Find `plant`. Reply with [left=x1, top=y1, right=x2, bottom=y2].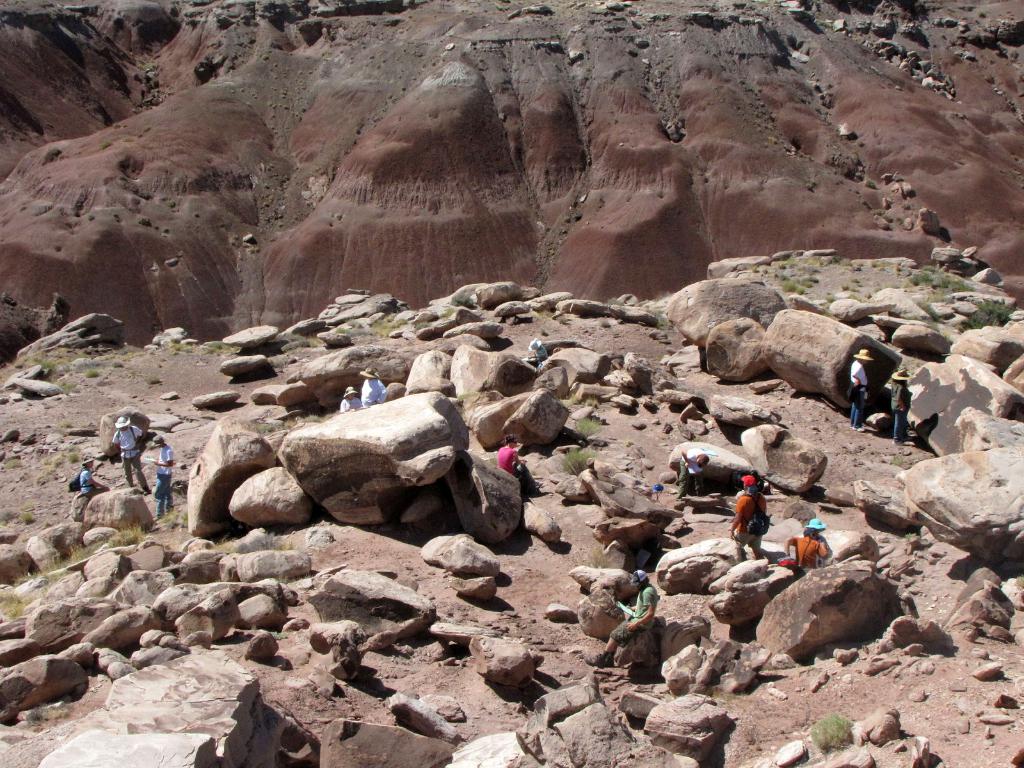
[left=172, top=337, right=182, bottom=349].
